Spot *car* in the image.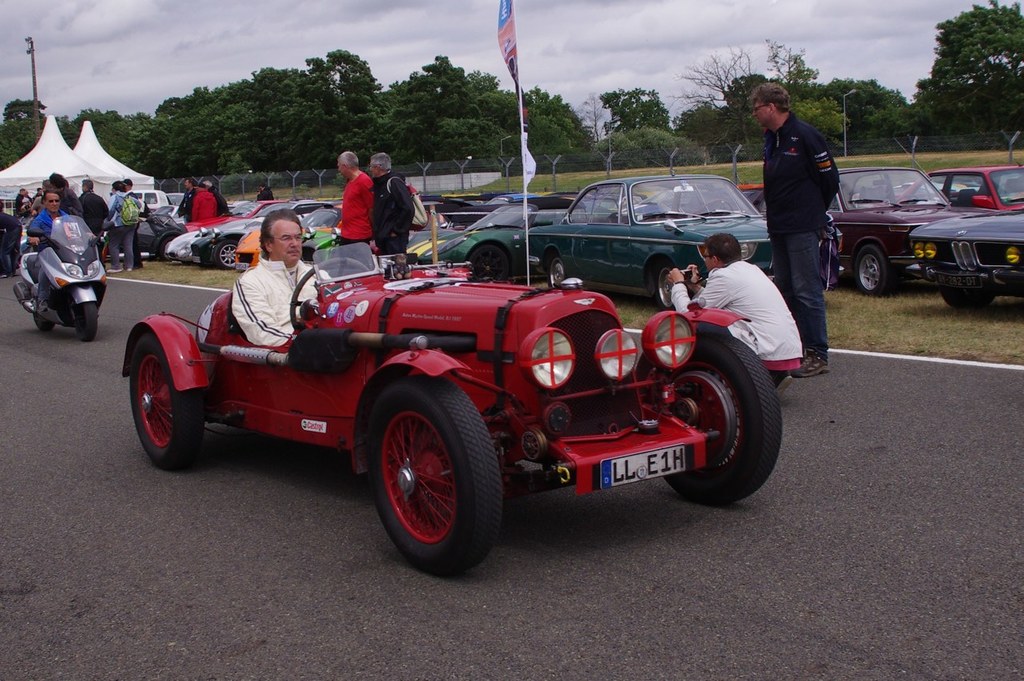
*car* found at (x1=408, y1=193, x2=614, y2=280).
